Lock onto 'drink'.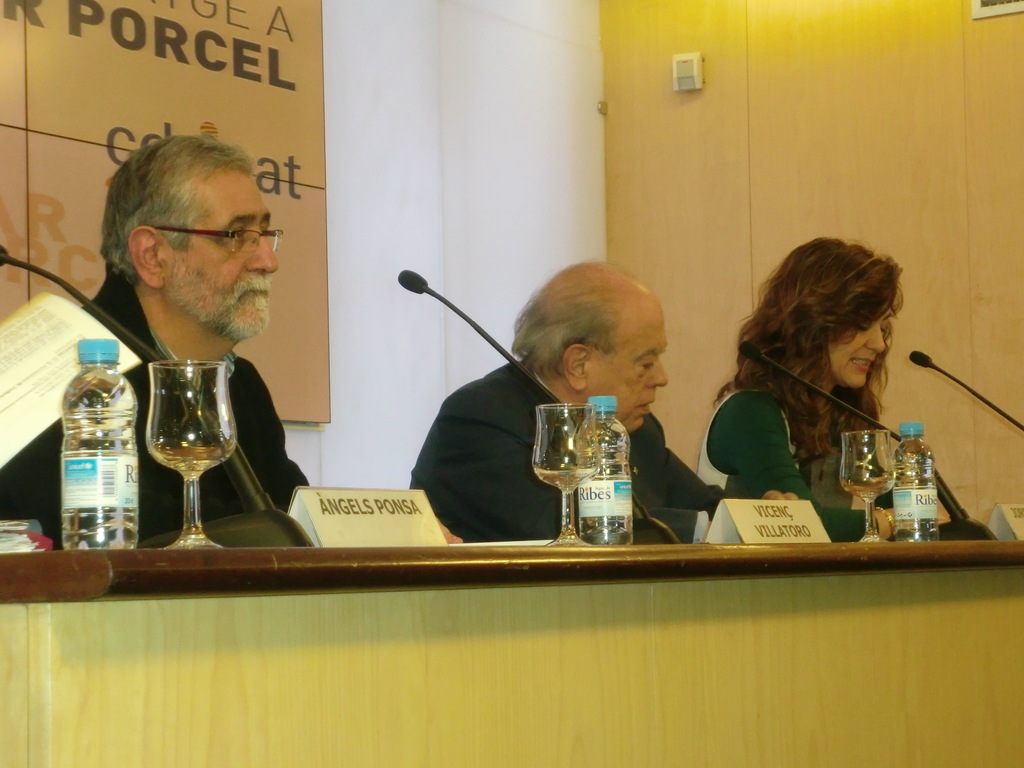
Locked: select_region(536, 466, 599, 493).
